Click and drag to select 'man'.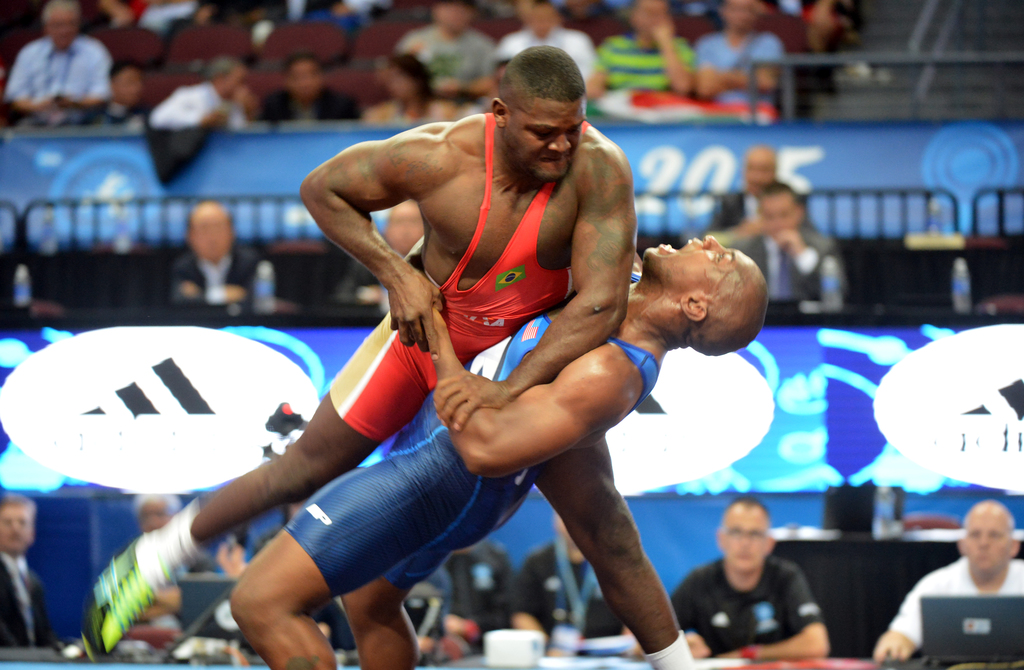
Selection: box(79, 45, 695, 669).
